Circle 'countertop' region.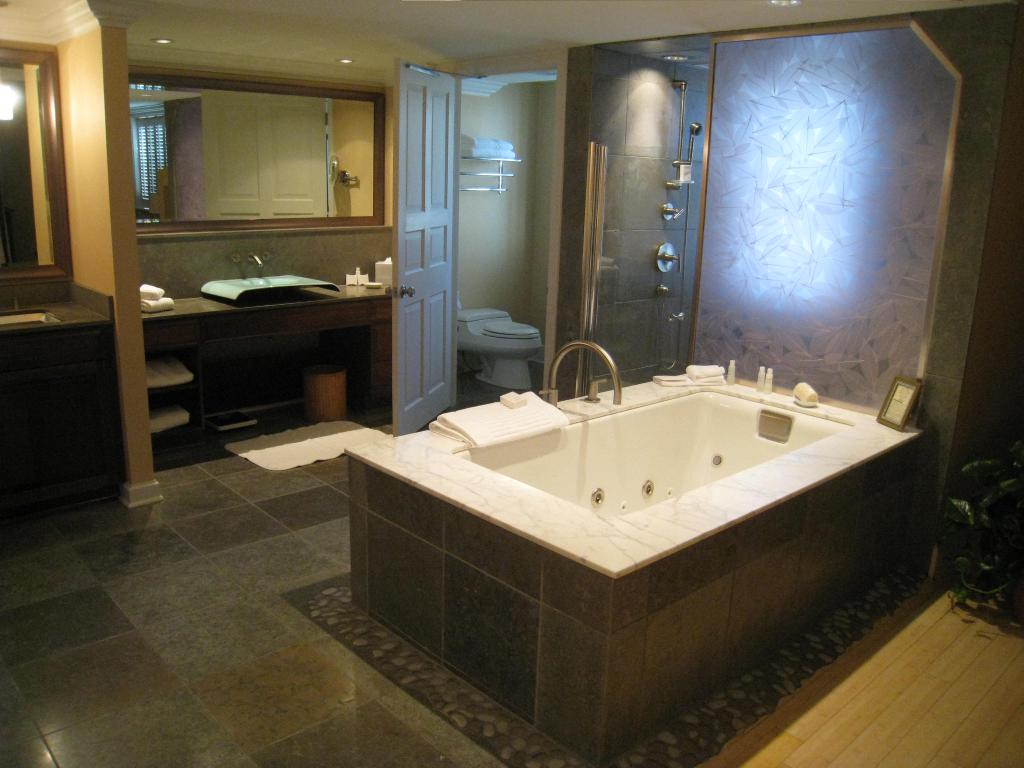
Region: 0,271,111,520.
